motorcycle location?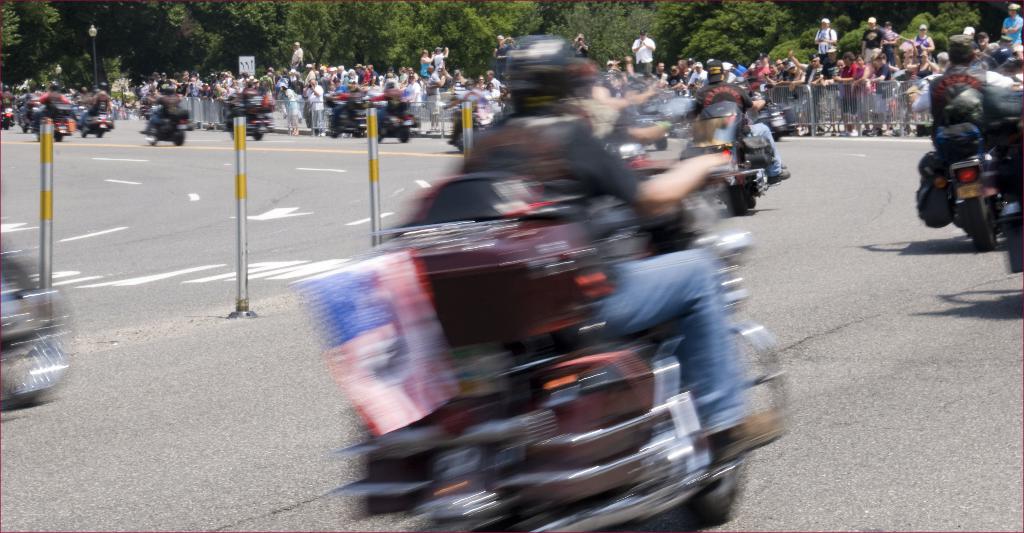
locate(701, 94, 772, 217)
